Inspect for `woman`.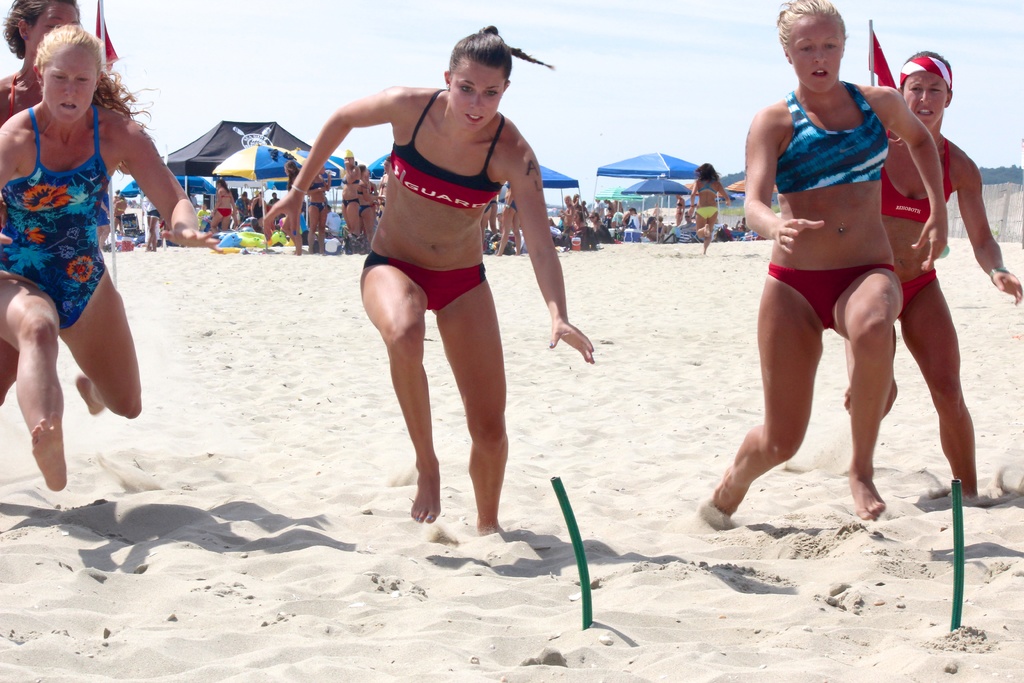
Inspection: (x1=143, y1=192, x2=161, y2=254).
